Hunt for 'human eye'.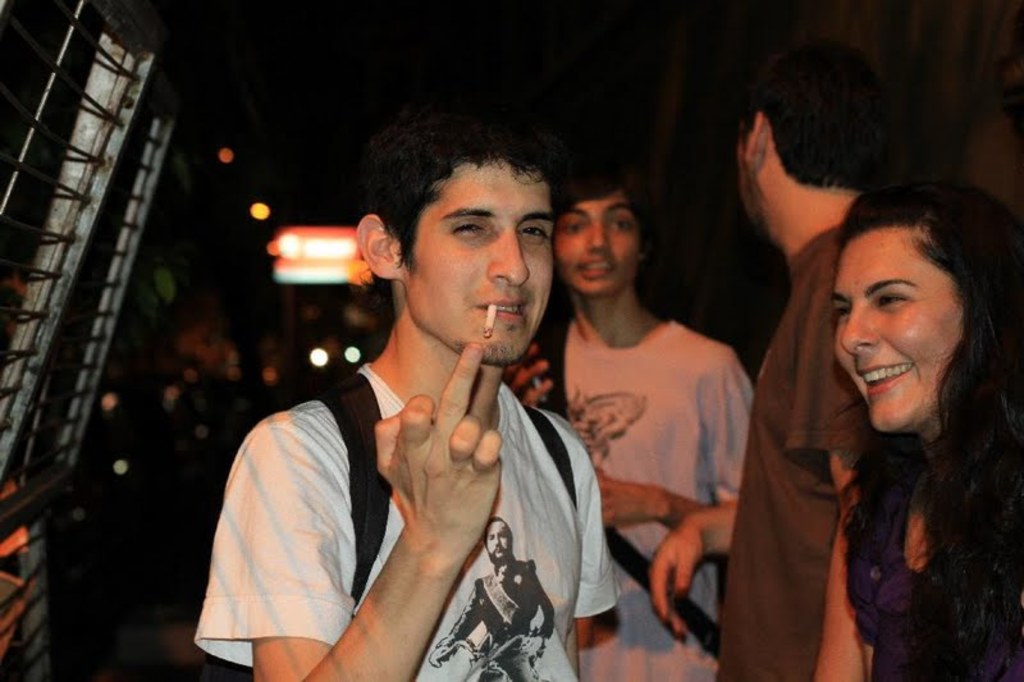
Hunted down at left=872, top=287, right=911, bottom=315.
